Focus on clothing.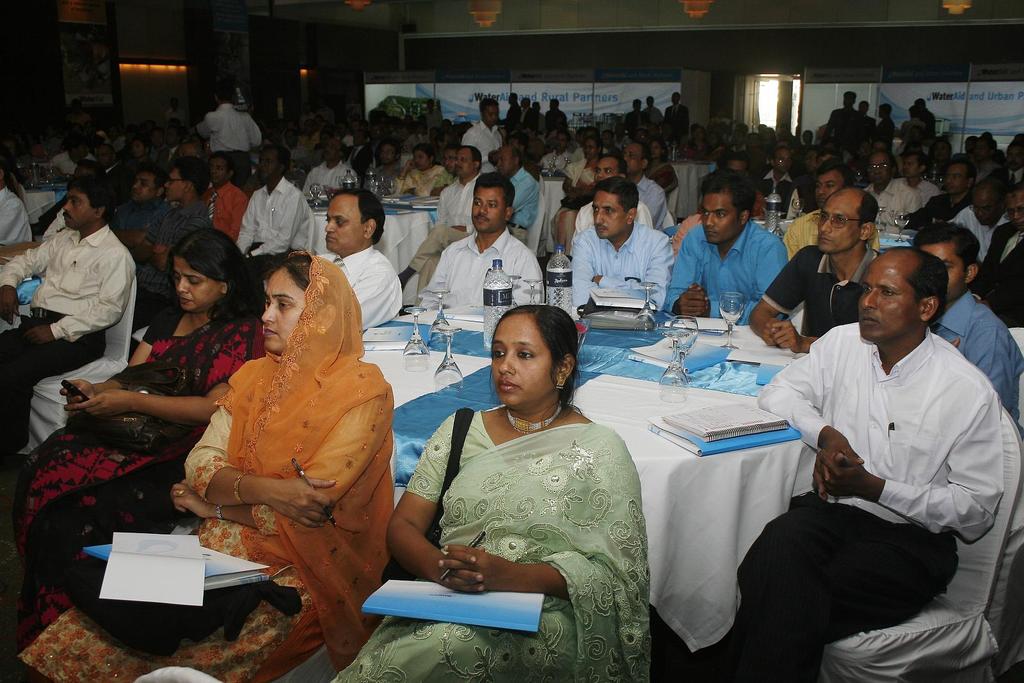
Focused at l=867, t=174, r=924, b=231.
